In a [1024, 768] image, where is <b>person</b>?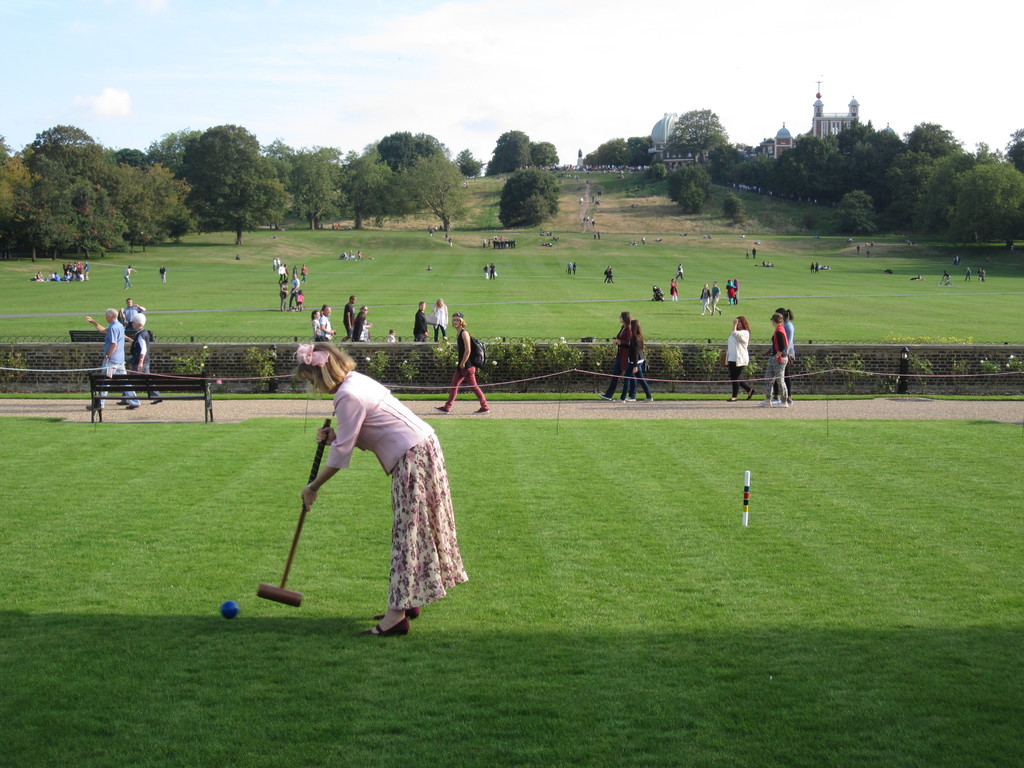
bbox=[355, 306, 376, 342].
